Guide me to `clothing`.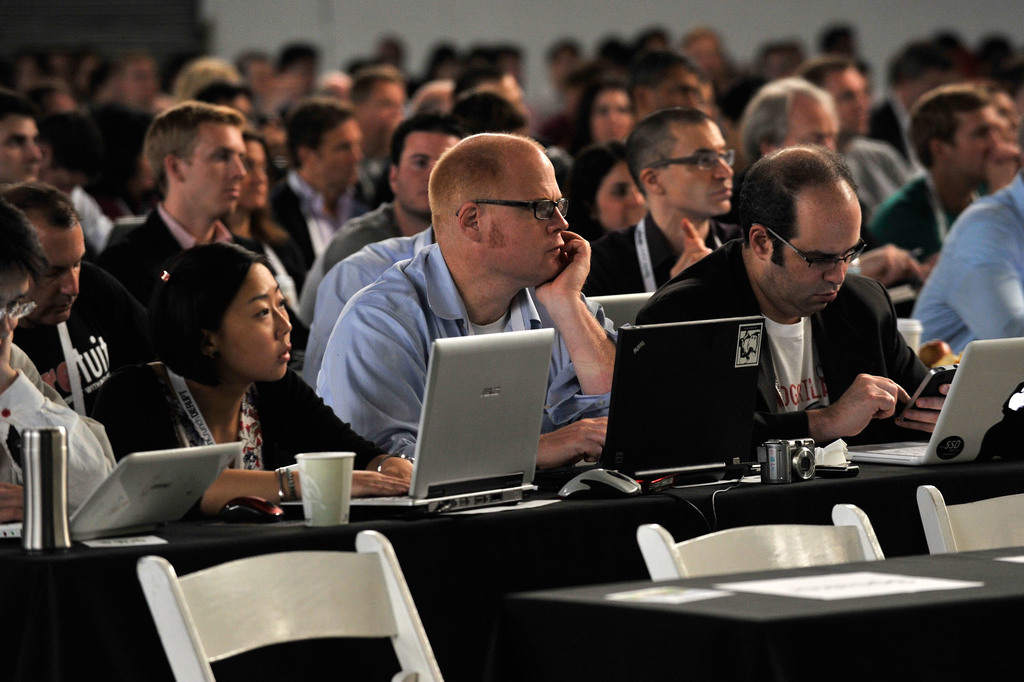
Guidance: <region>302, 204, 398, 327</region>.
